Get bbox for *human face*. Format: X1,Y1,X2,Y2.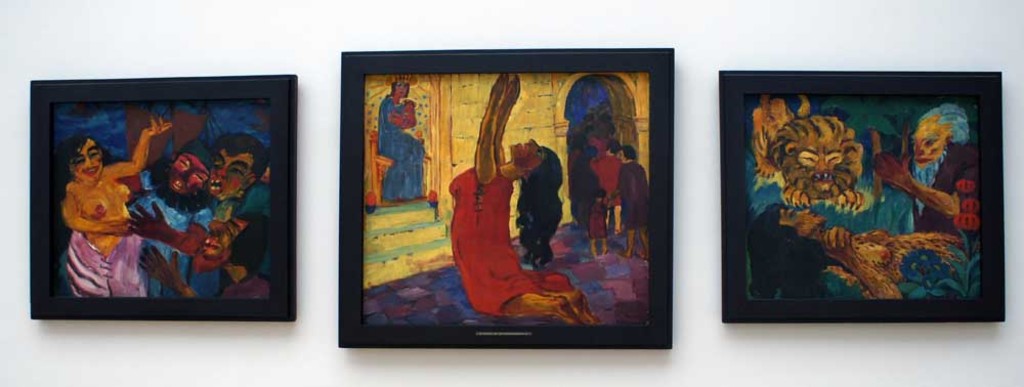
394,84,411,99.
